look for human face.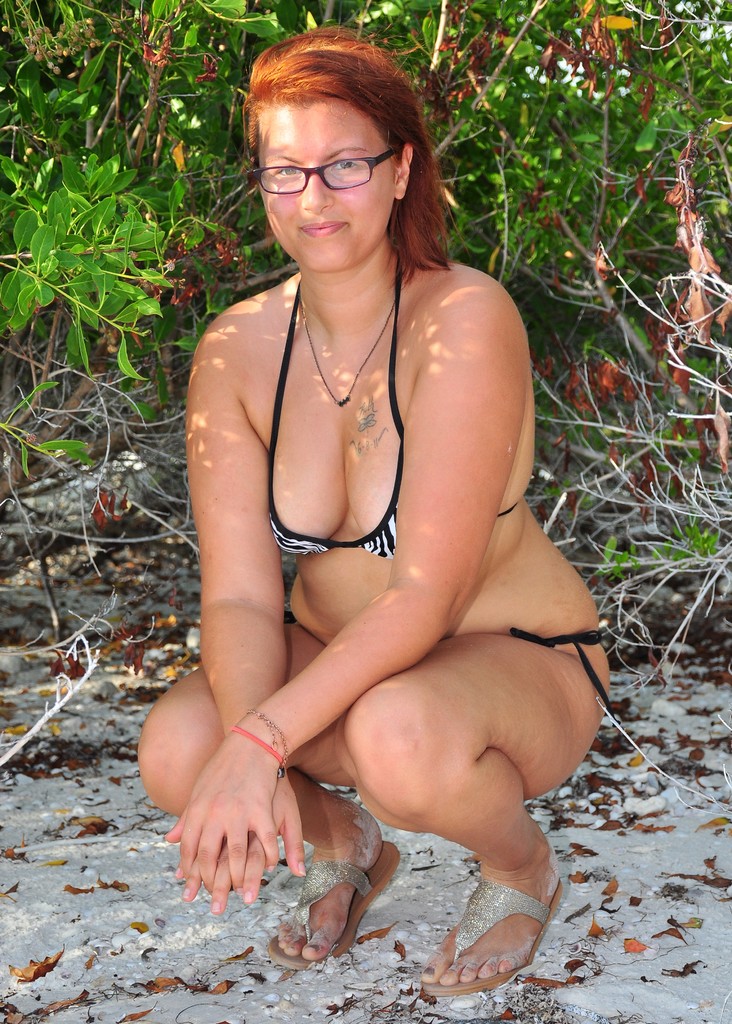
Found: left=255, top=99, right=402, bottom=270.
